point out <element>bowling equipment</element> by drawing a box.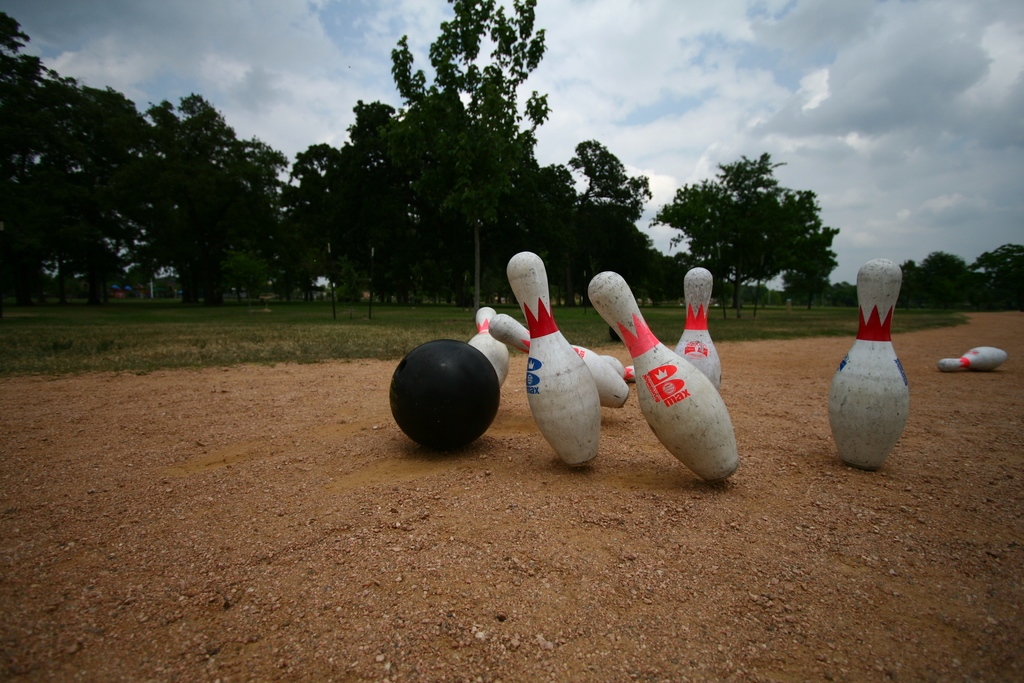
bbox=[484, 306, 628, 404].
